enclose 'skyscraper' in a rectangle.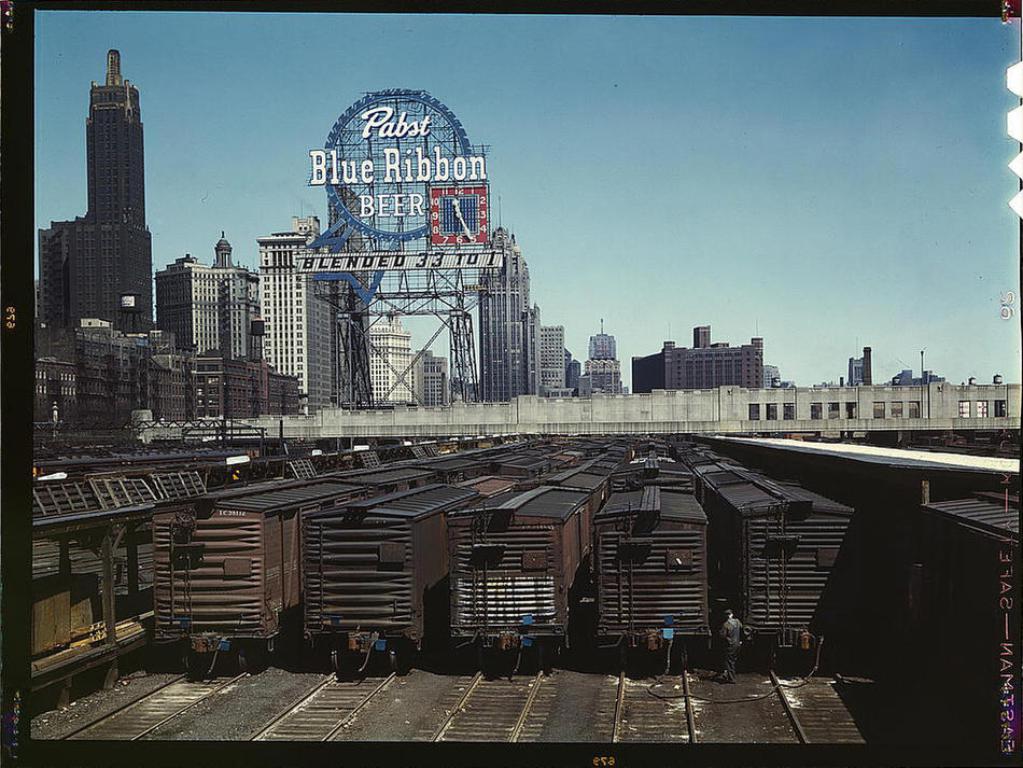
bbox(369, 304, 412, 408).
